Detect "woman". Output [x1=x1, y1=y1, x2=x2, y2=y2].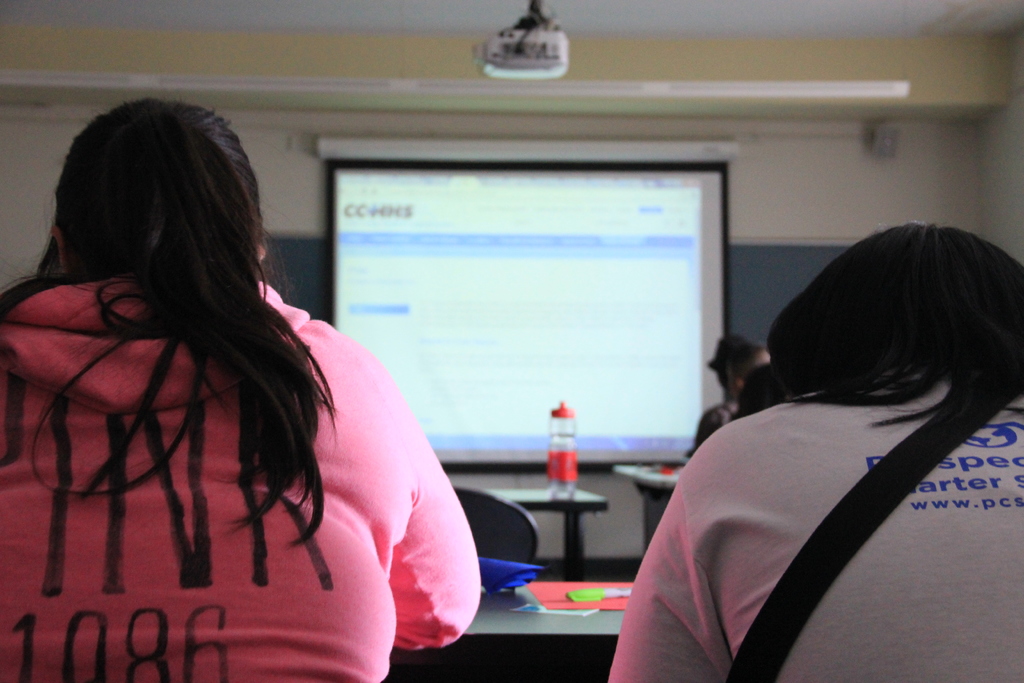
[x1=685, y1=331, x2=771, y2=457].
